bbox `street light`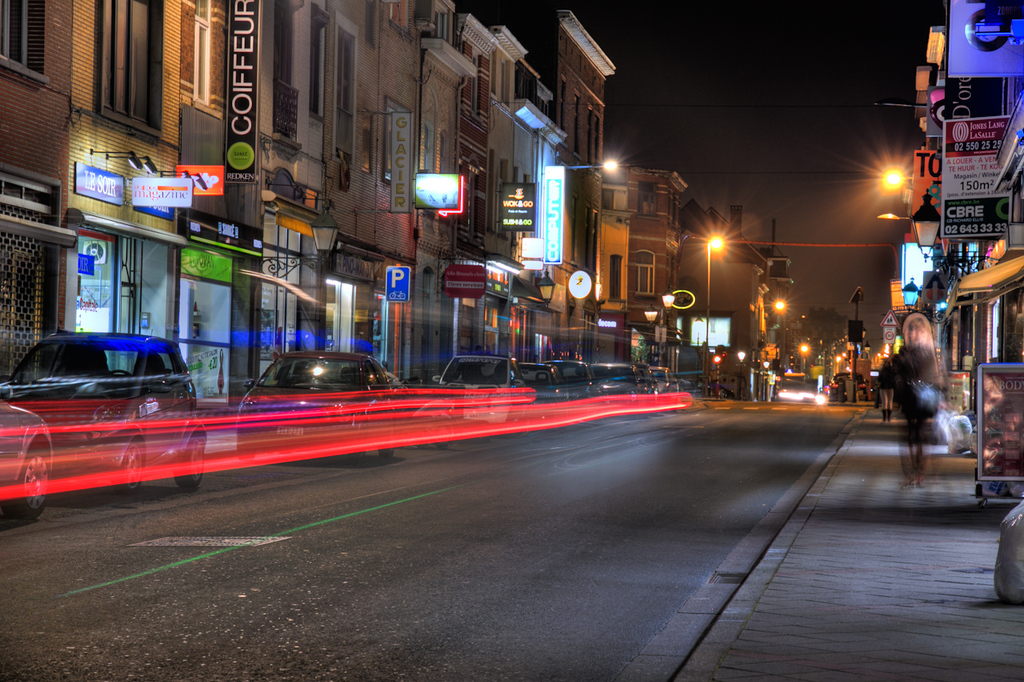
pyautogui.locateOnScreen(704, 232, 731, 395)
